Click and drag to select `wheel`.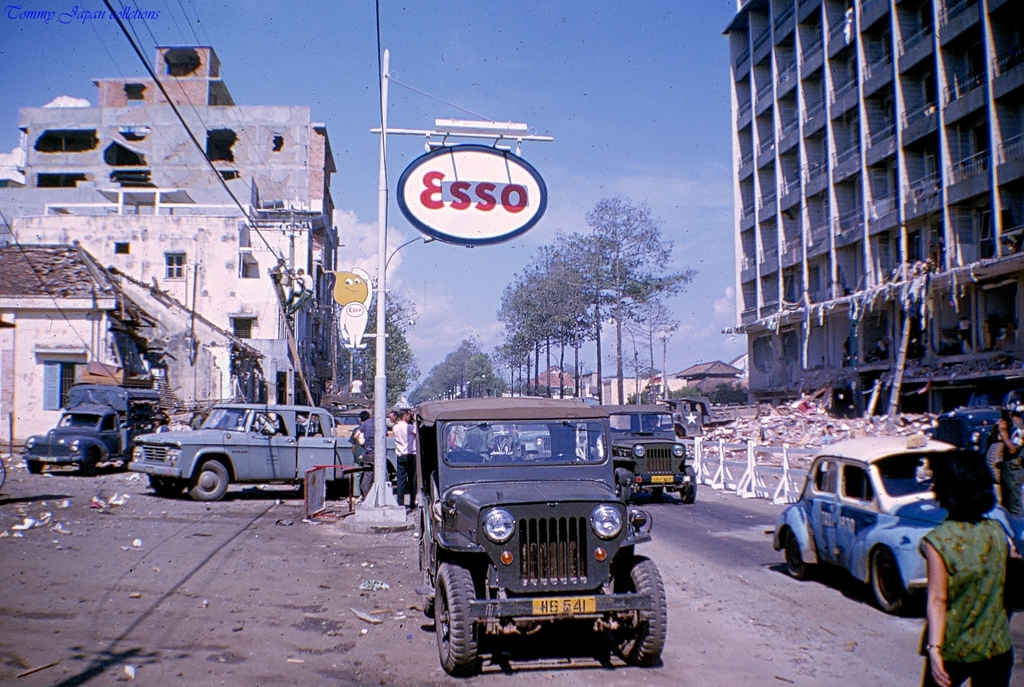
Selection: (872,546,910,612).
